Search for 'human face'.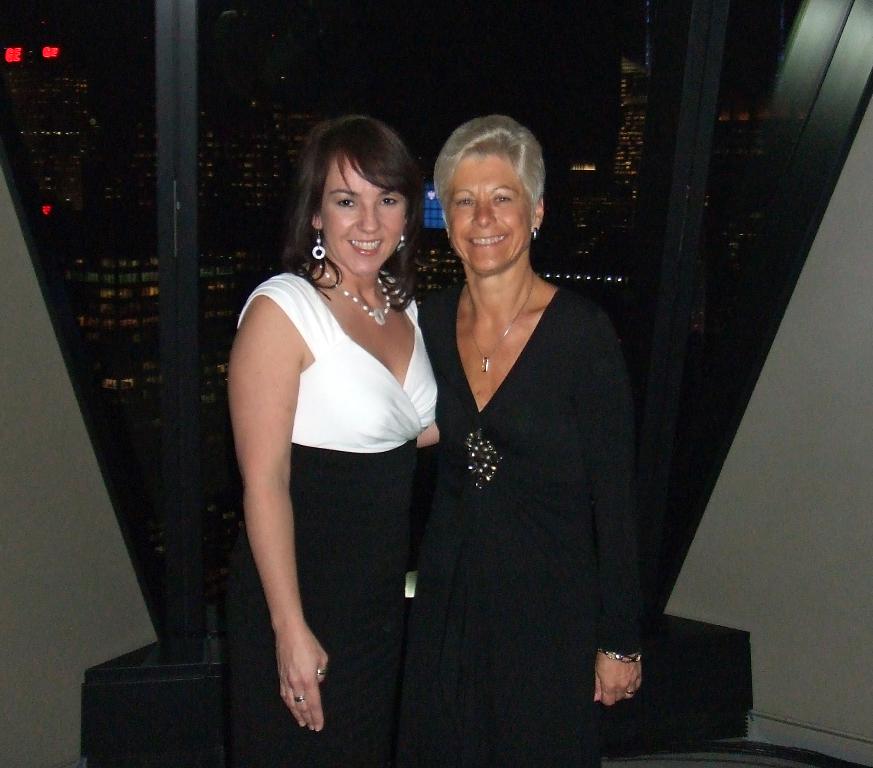
Found at detection(316, 157, 412, 285).
